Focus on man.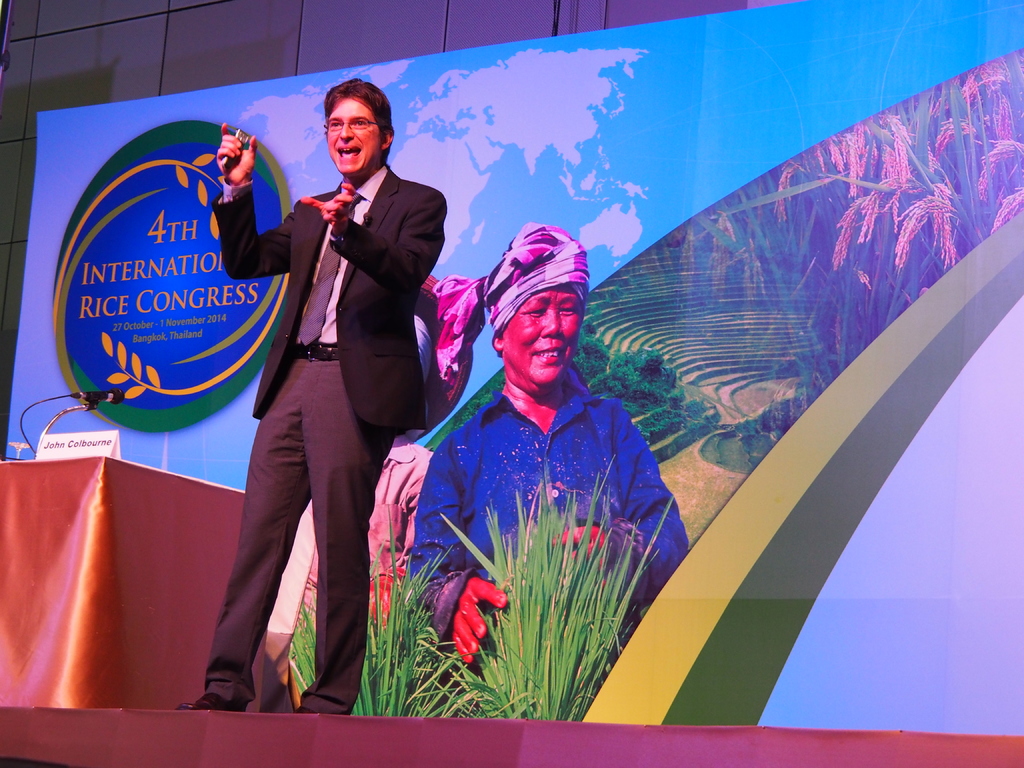
Focused at [left=175, top=83, right=451, bottom=712].
